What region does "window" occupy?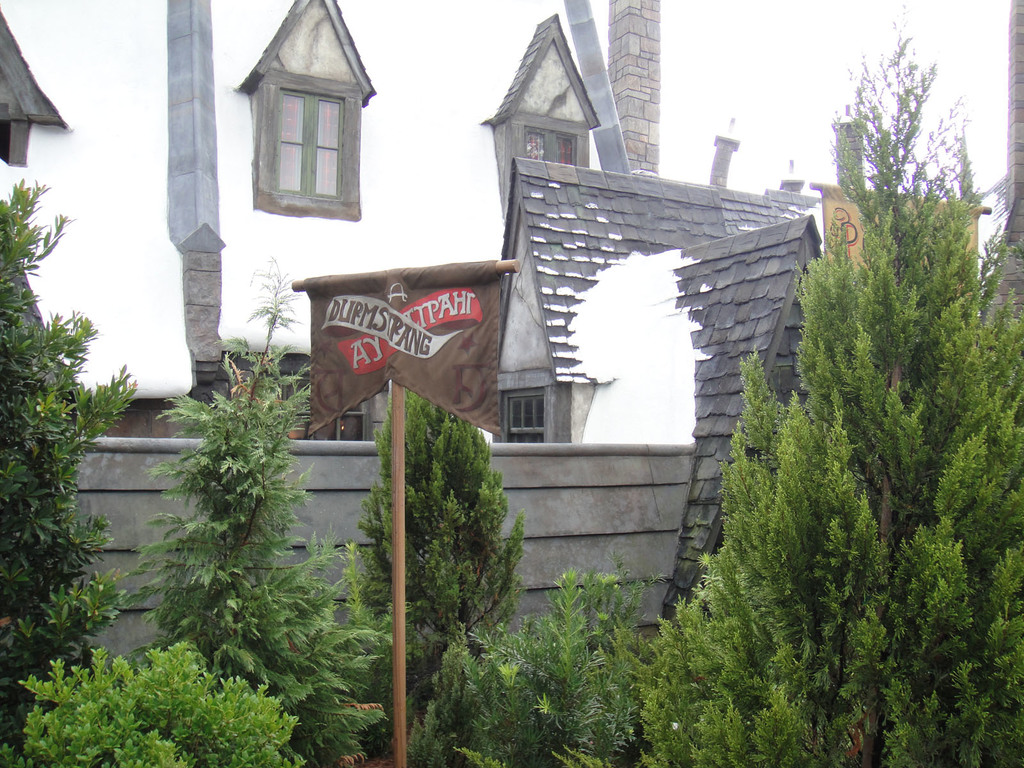
box=[484, 11, 598, 218].
